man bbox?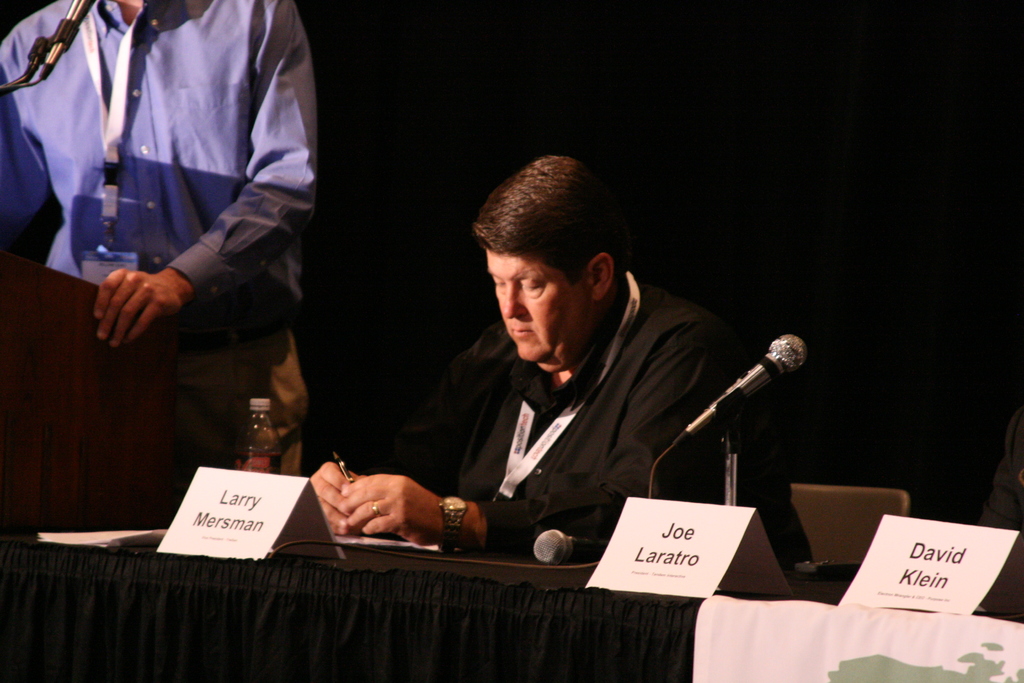
[975,401,1023,533]
